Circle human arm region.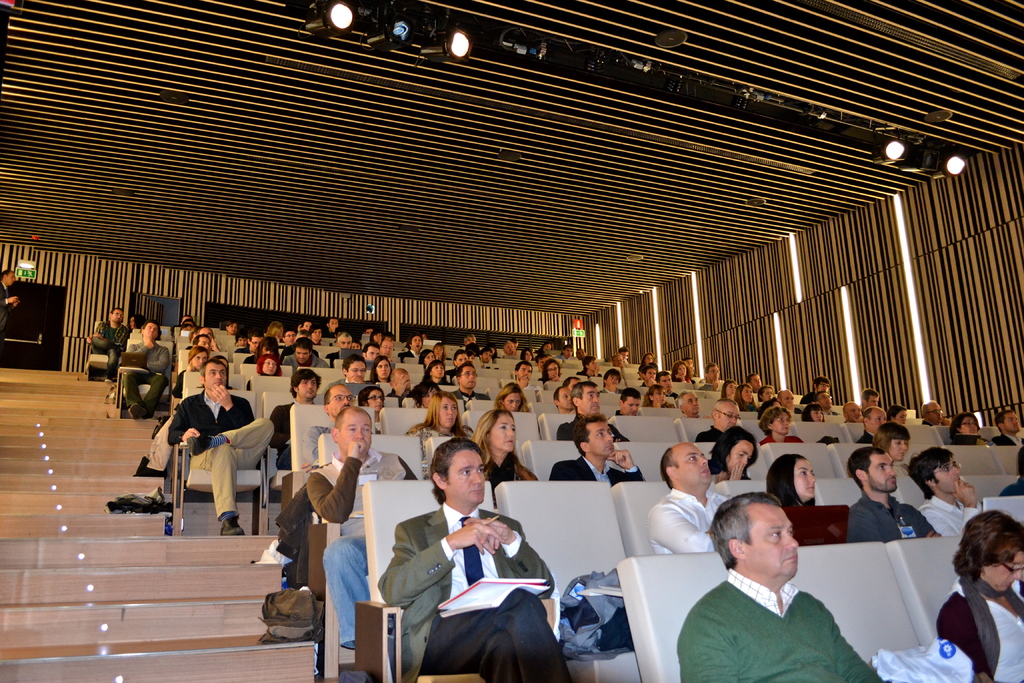
Region: [x1=646, y1=496, x2=723, y2=552].
